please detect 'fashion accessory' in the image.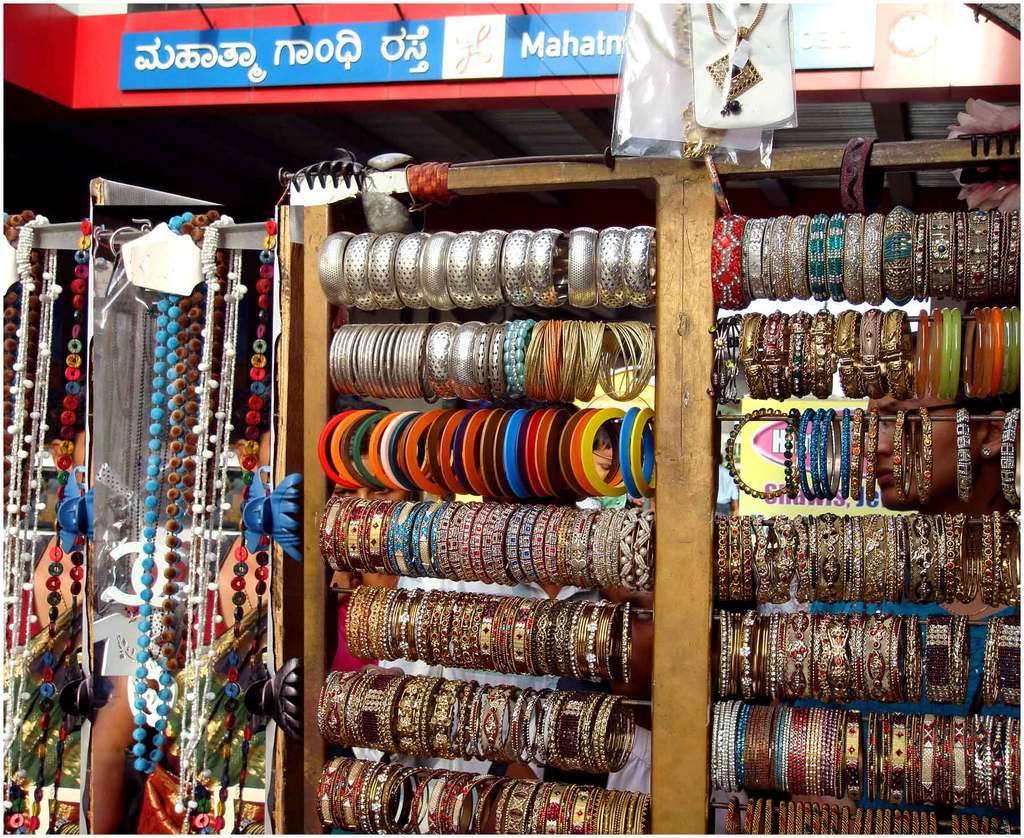
[x1=959, y1=410, x2=973, y2=499].
